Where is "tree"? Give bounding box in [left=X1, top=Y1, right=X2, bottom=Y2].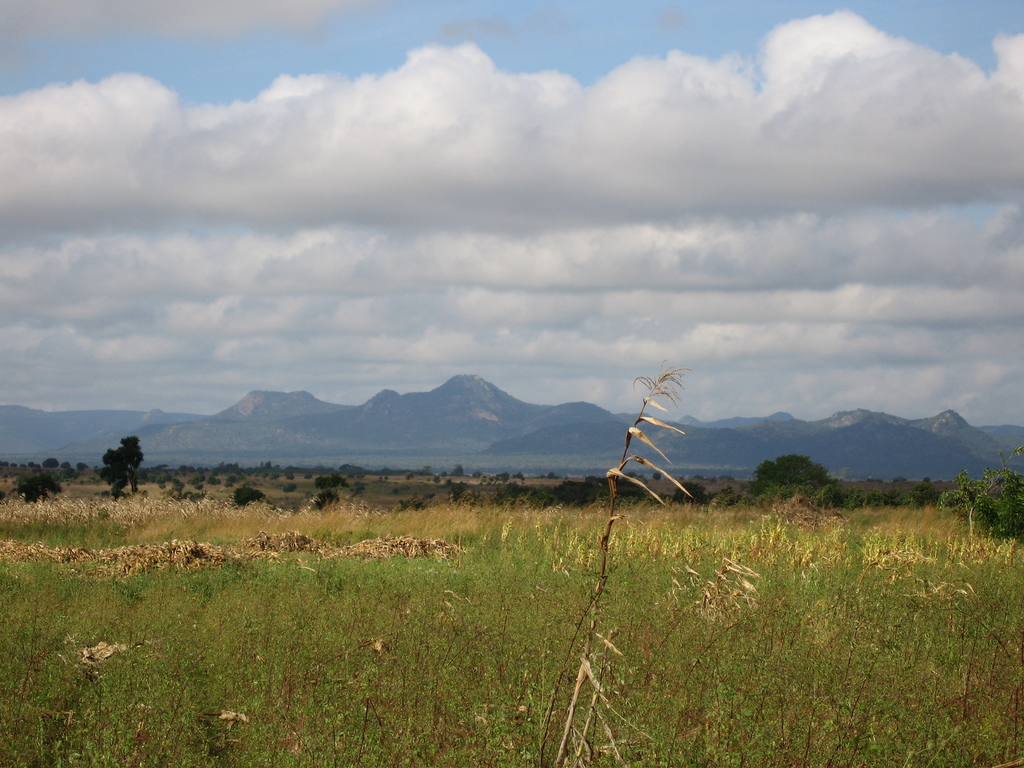
[left=422, top=466, right=433, bottom=477].
